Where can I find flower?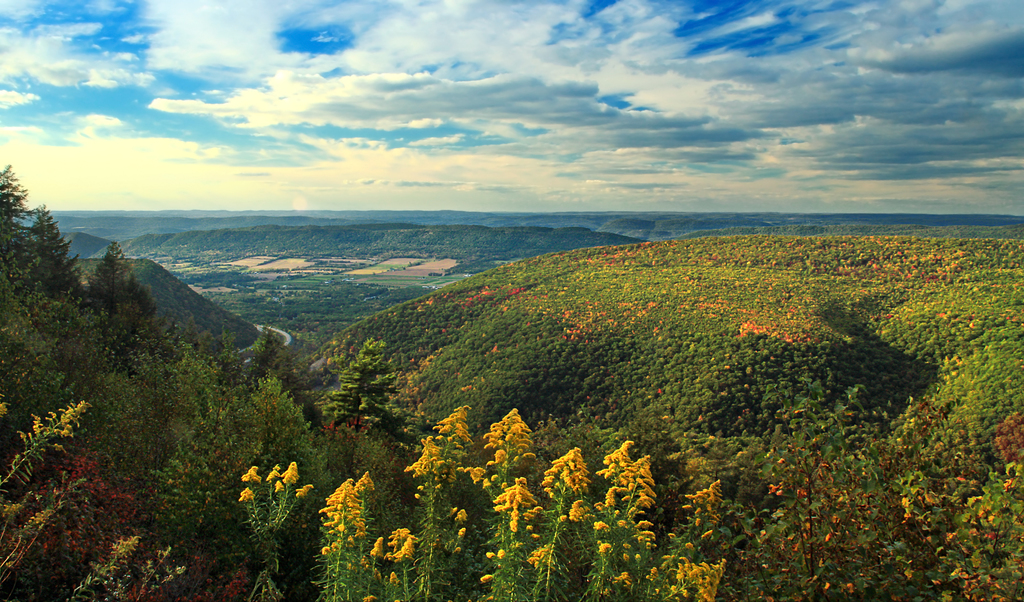
You can find it at 454:526:463:539.
